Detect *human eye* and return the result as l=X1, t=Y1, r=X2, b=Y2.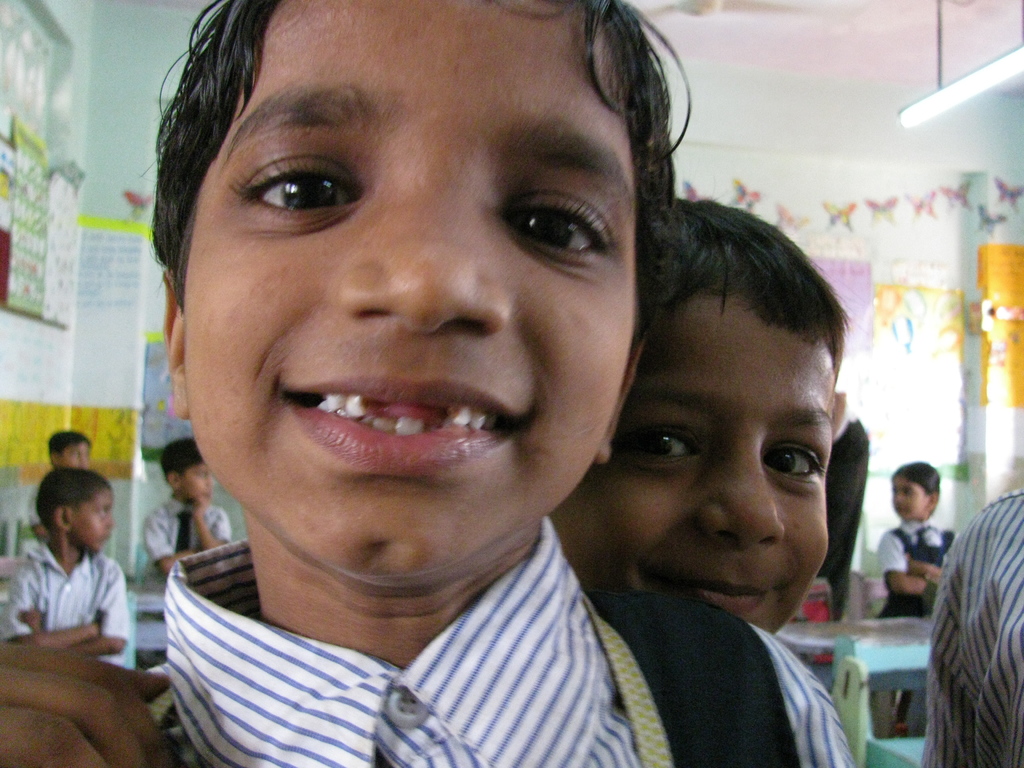
l=232, t=140, r=370, b=225.
